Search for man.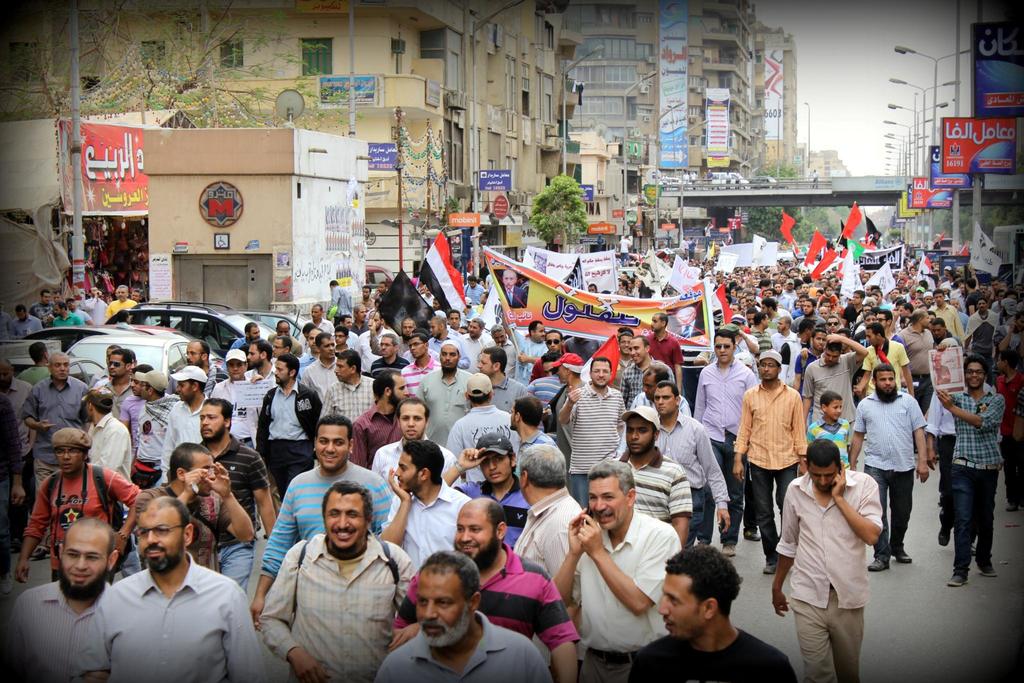
Found at {"left": 703, "top": 220, "right": 715, "bottom": 239}.
